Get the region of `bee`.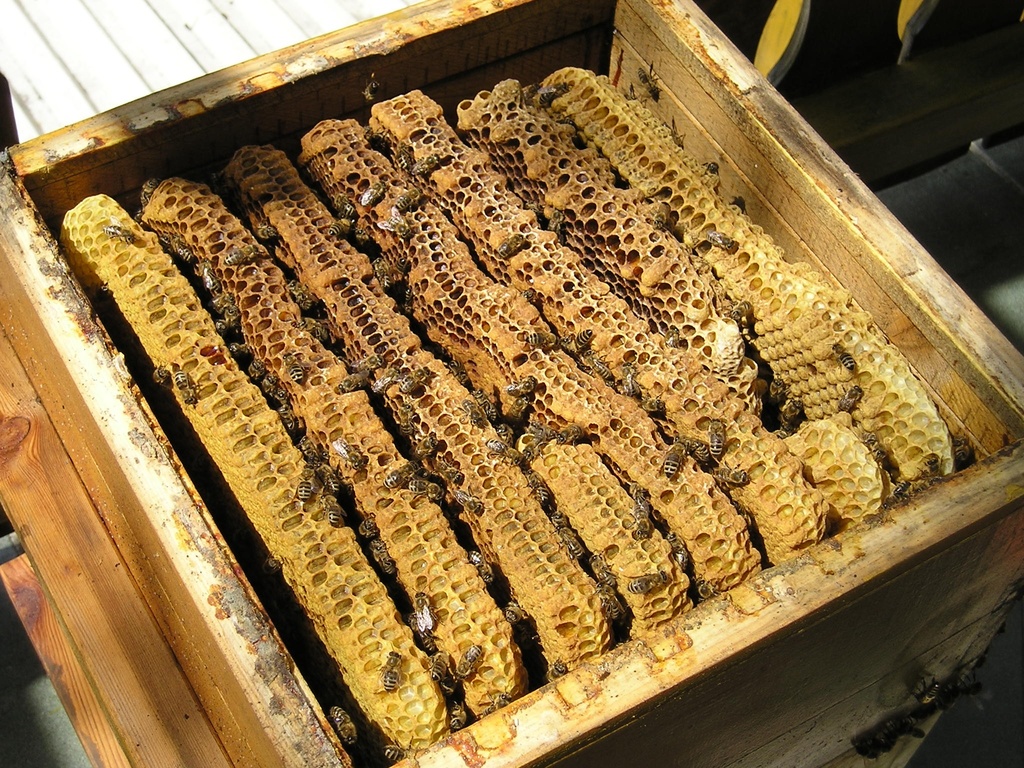
bbox=[480, 689, 513, 722].
